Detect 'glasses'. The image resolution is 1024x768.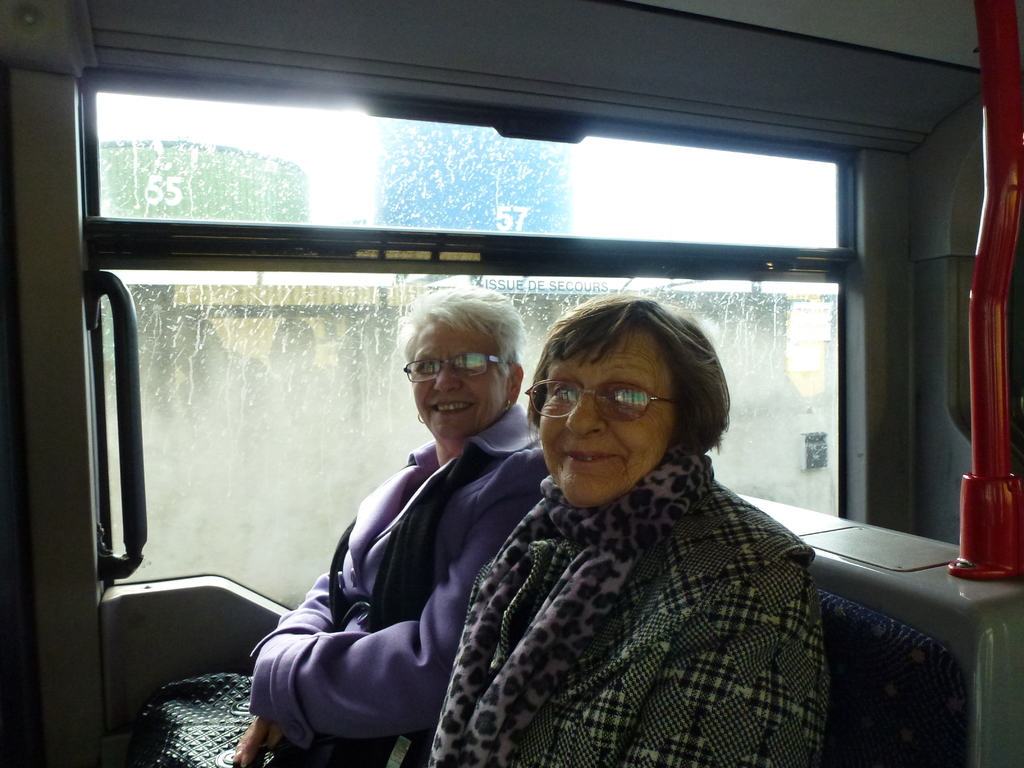
pyautogui.locateOnScreen(402, 349, 509, 378).
